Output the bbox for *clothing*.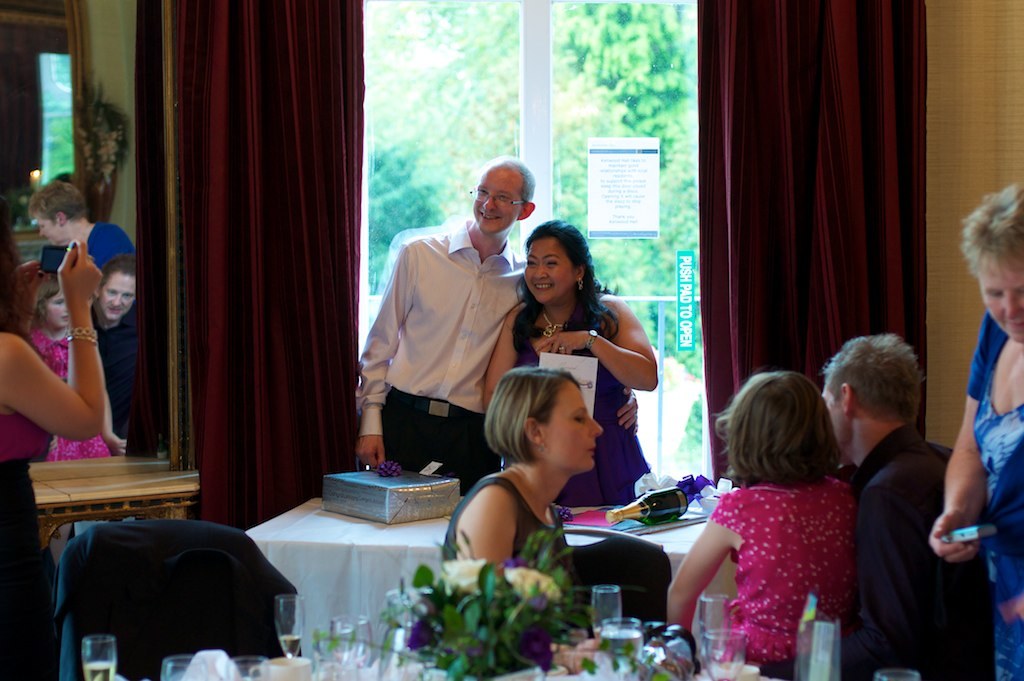
[left=359, top=208, right=541, bottom=496].
